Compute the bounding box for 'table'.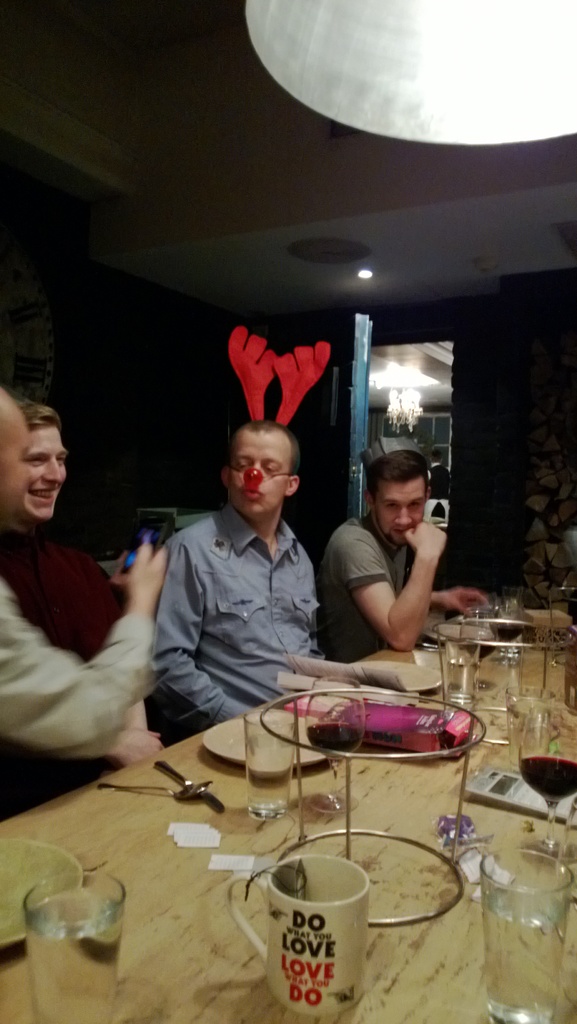
l=11, t=607, r=576, b=1021.
